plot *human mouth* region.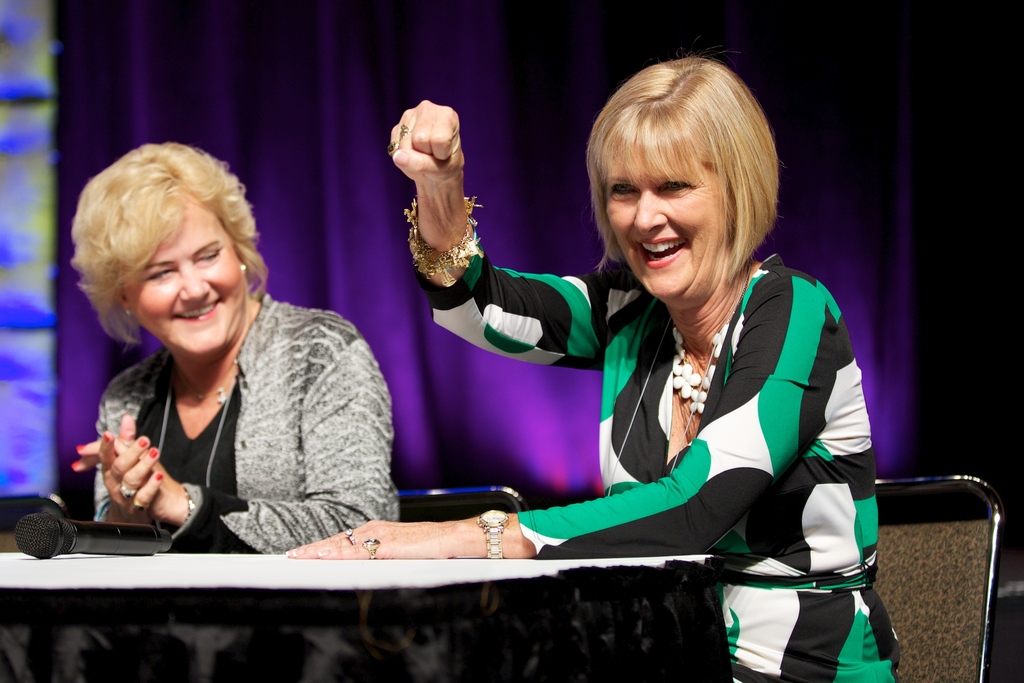
Plotted at 637, 238, 688, 267.
